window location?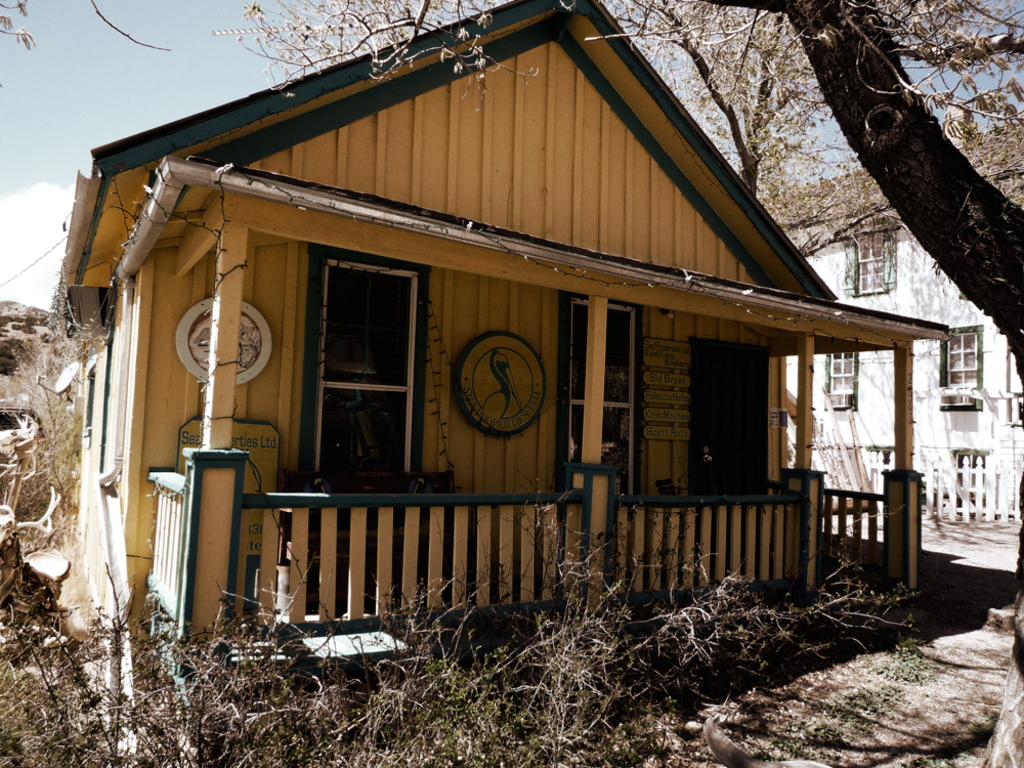
Rect(847, 228, 894, 301)
